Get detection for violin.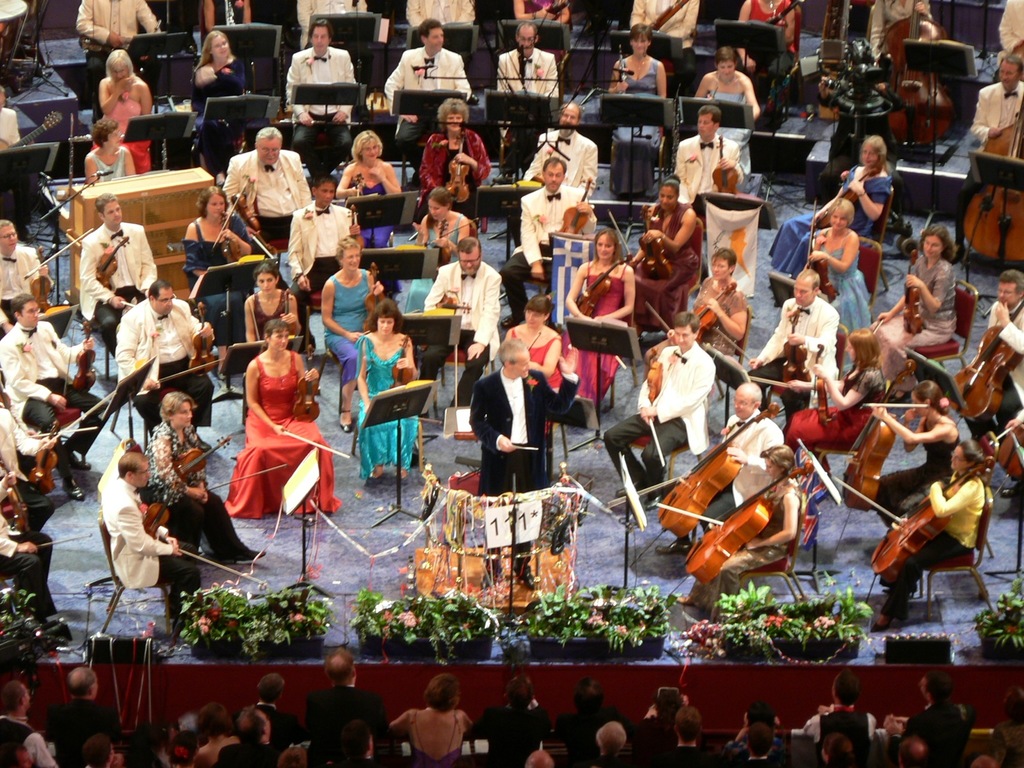
Detection: detection(364, 333, 446, 426).
